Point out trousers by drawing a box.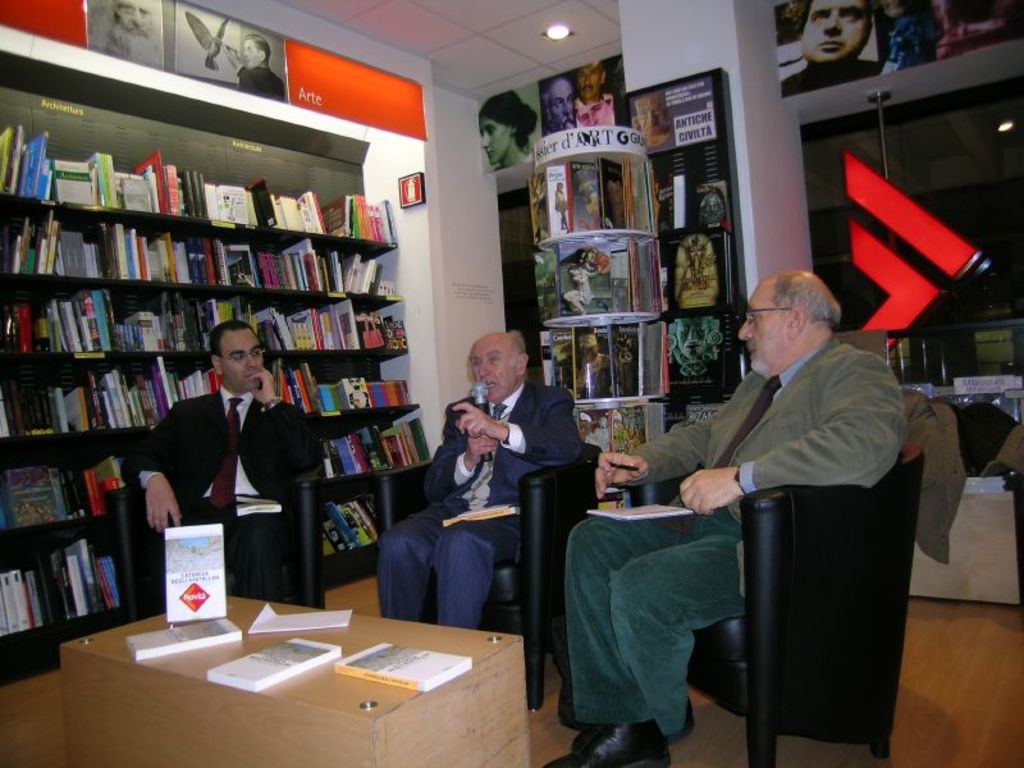
(563, 509, 754, 726).
